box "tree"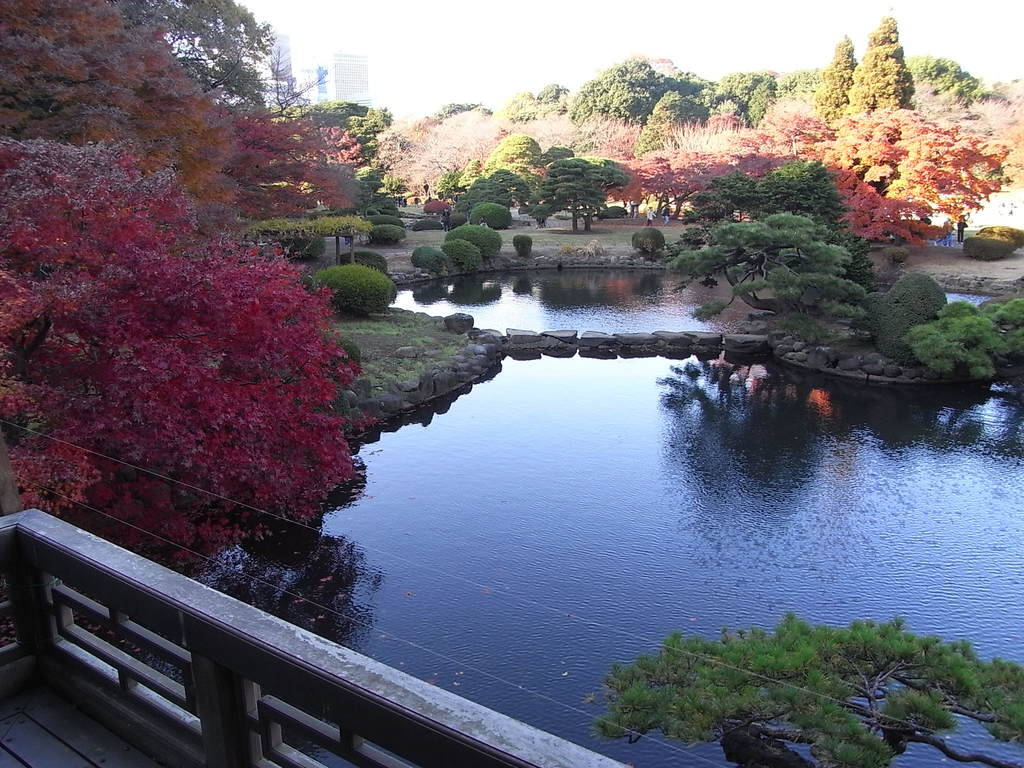
(590, 140, 637, 199)
